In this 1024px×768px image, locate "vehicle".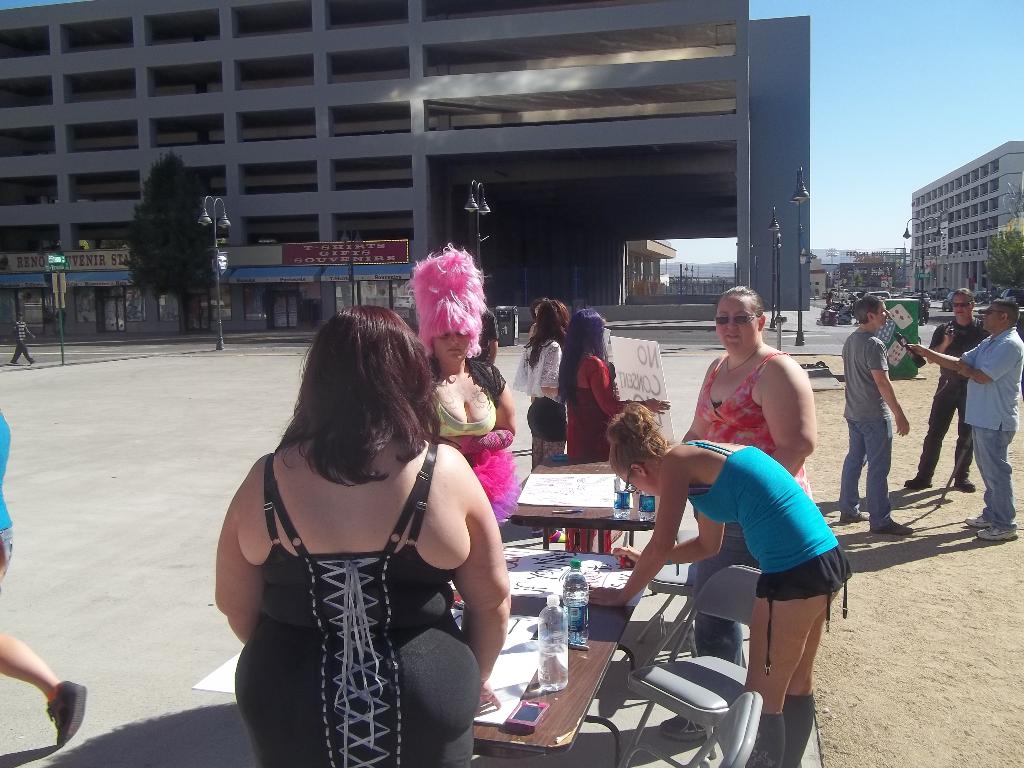
Bounding box: (940,291,955,310).
